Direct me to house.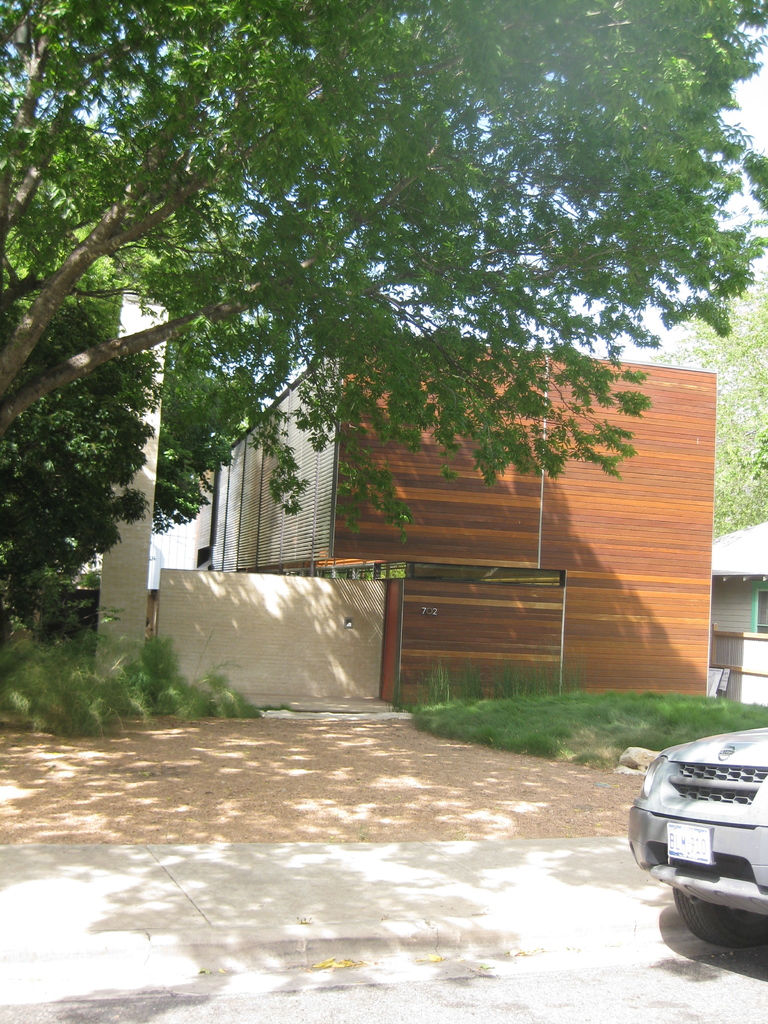
Direction: (89, 269, 707, 711).
